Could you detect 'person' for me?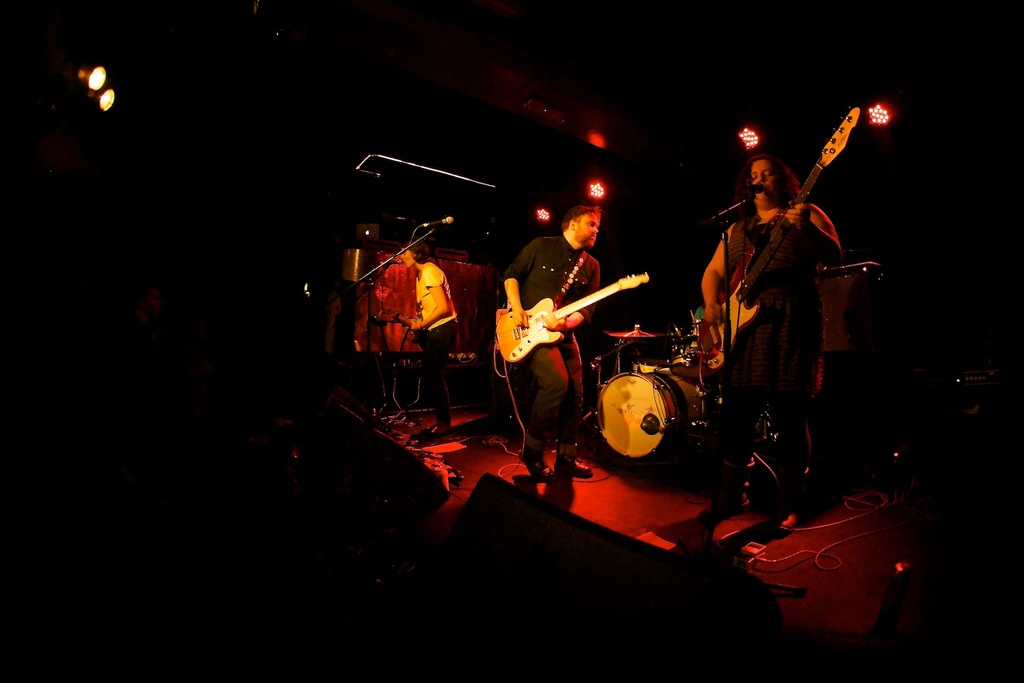
Detection result: bbox(500, 202, 607, 477).
